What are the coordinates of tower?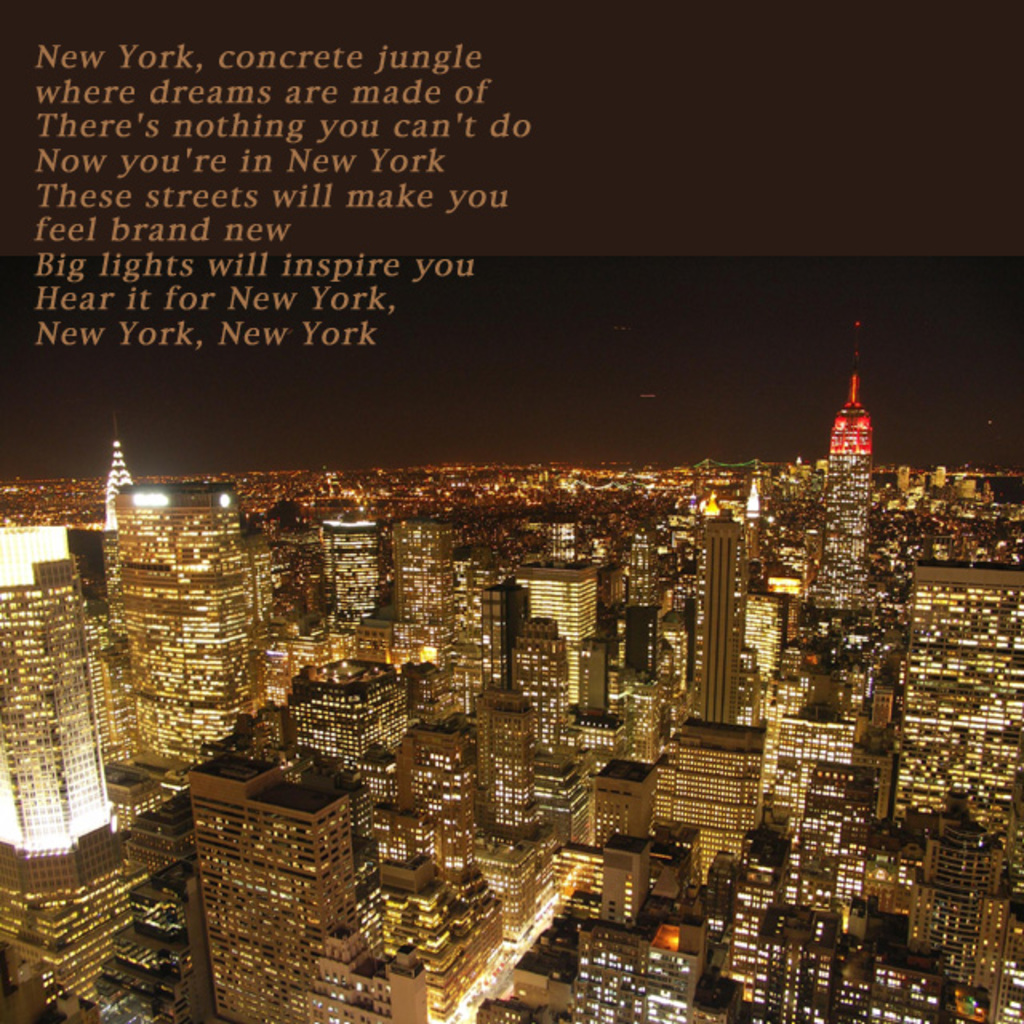
595,822,638,930.
